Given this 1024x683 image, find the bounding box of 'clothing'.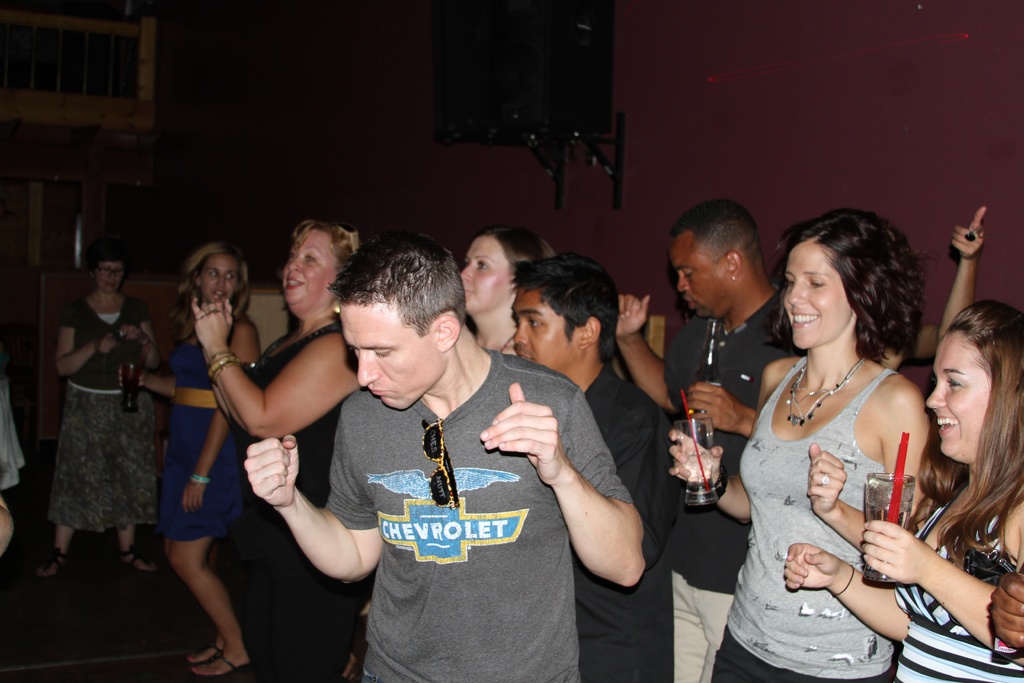
box(705, 352, 891, 682).
